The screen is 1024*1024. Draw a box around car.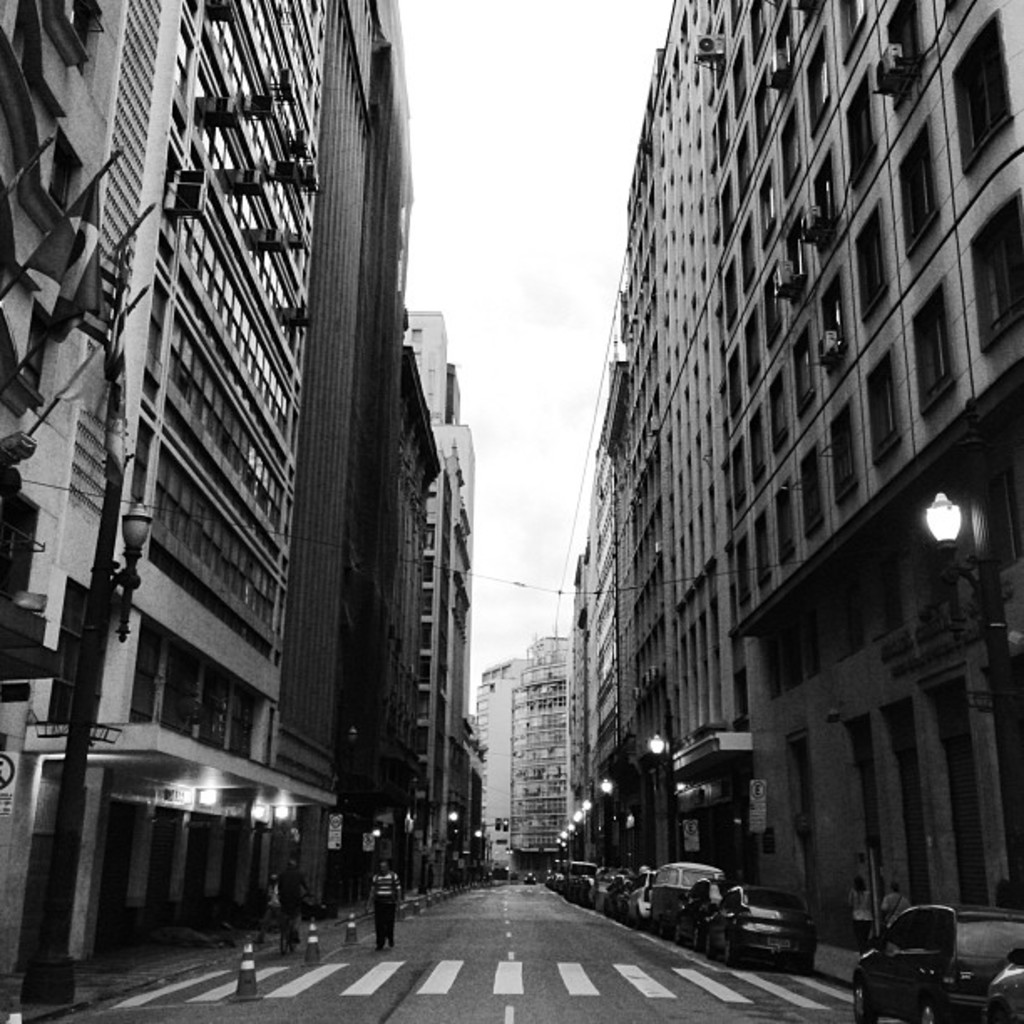
l=845, t=909, r=1022, b=1022.
